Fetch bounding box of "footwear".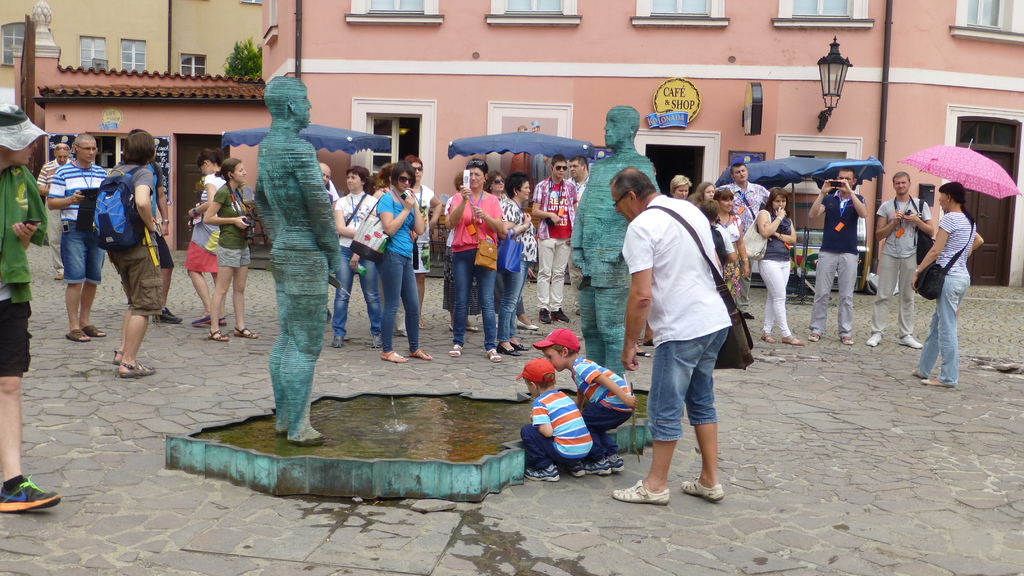
Bbox: 484 348 501 365.
